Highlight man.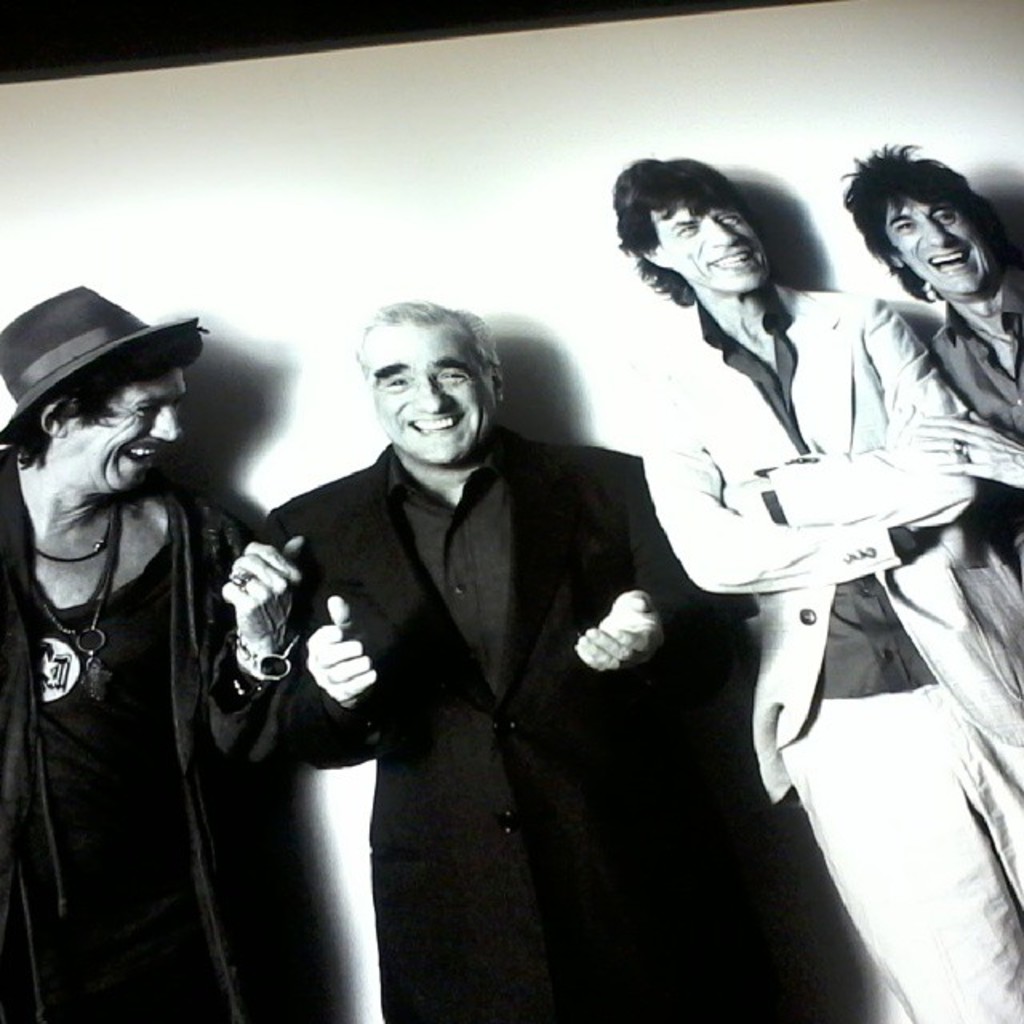
Highlighted region: {"left": 224, "top": 274, "right": 717, "bottom": 982}.
